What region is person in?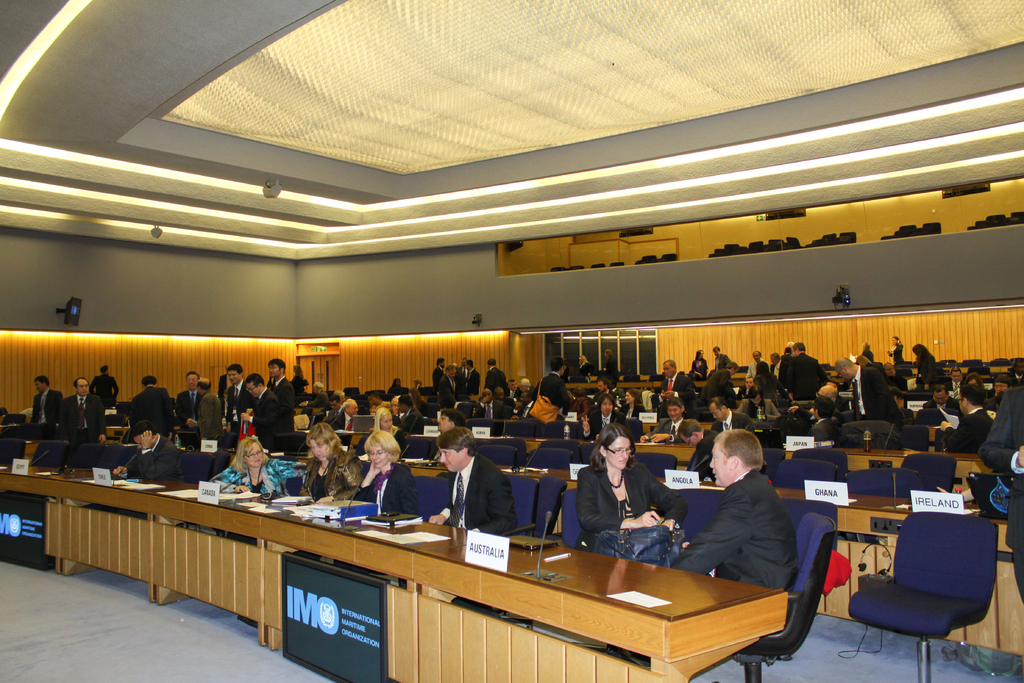
crop(703, 358, 740, 407).
